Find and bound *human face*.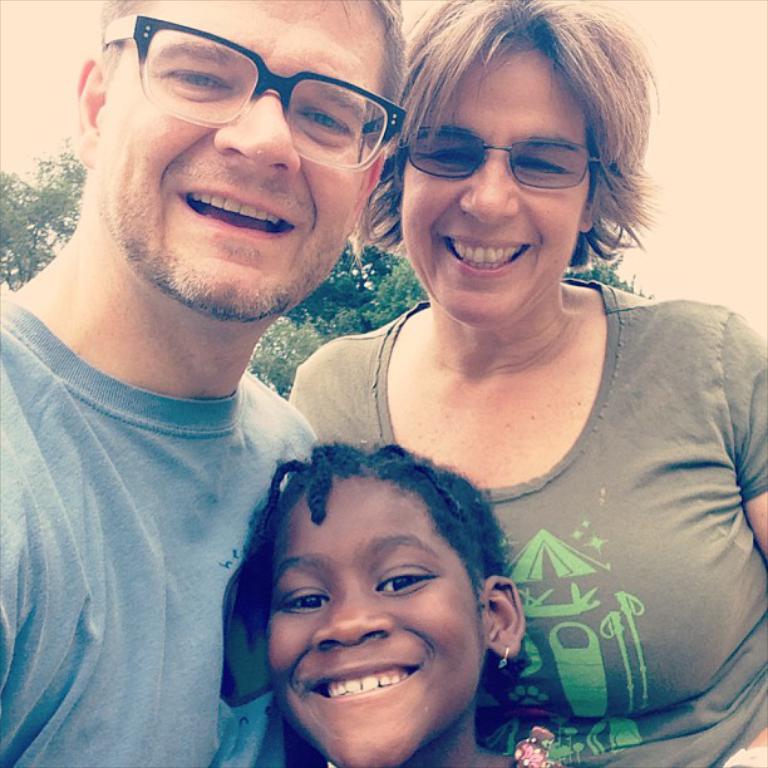
Bound: [407, 30, 596, 328].
